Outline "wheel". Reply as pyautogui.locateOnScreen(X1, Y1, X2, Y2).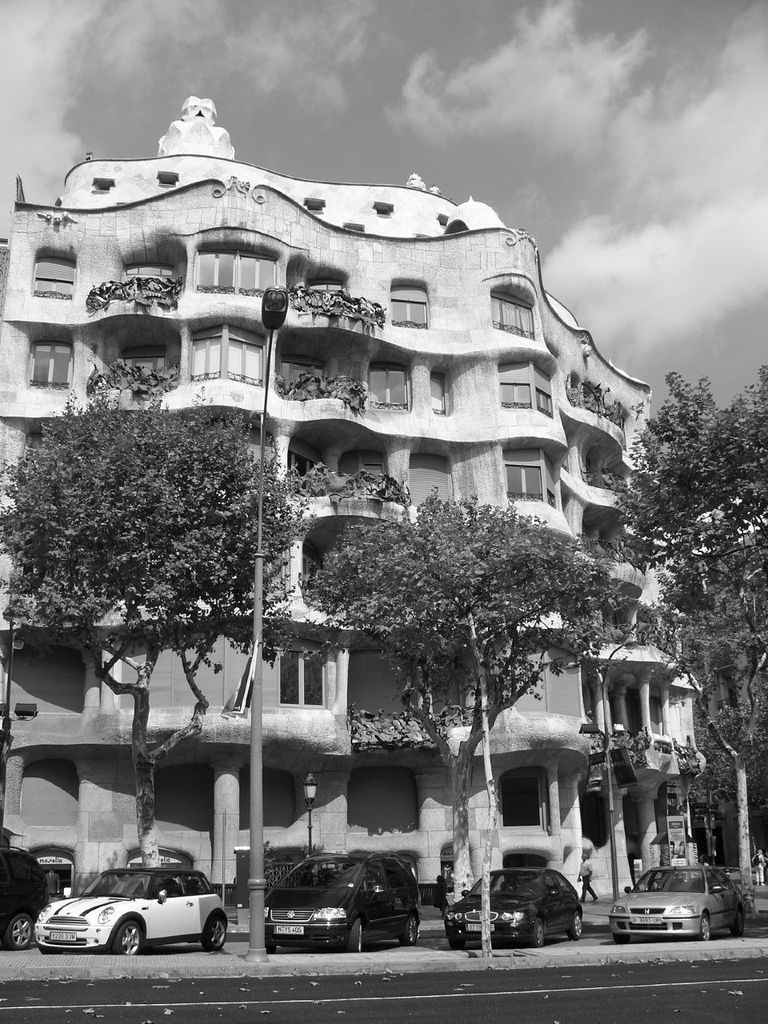
pyautogui.locateOnScreen(568, 918, 584, 938).
